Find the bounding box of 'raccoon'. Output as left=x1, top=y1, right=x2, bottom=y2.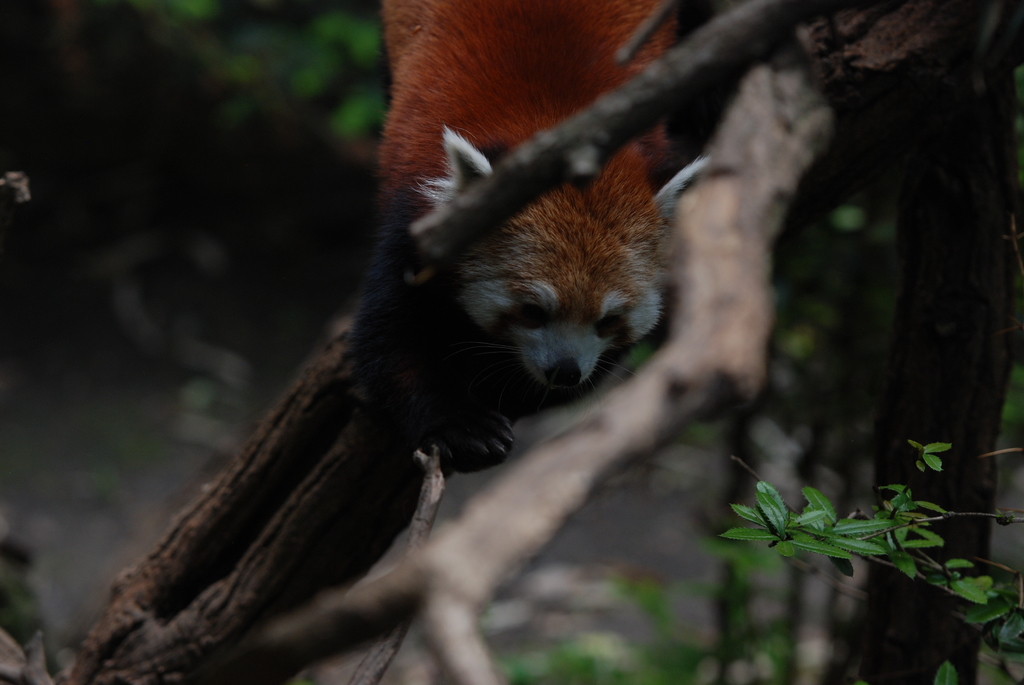
left=343, top=0, right=690, bottom=468.
